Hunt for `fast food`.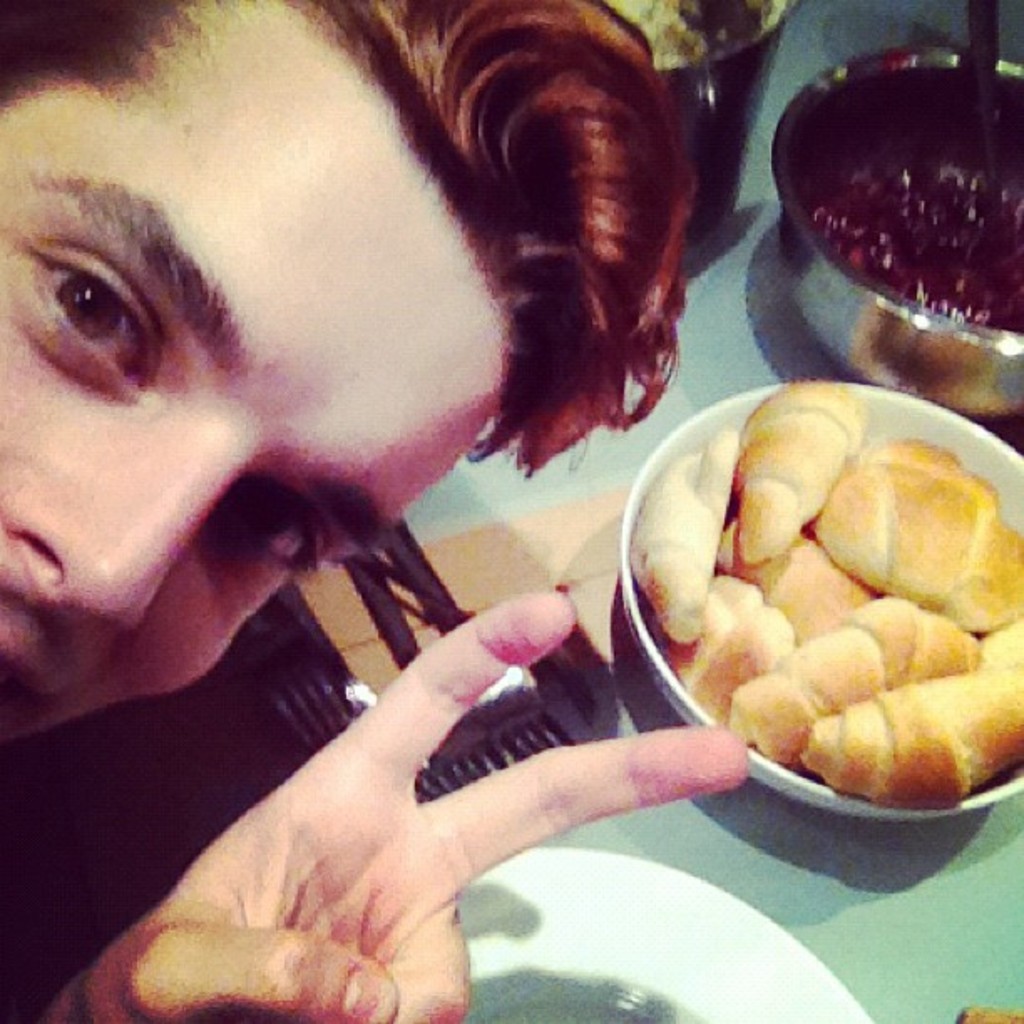
Hunted down at BBox(648, 564, 793, 738).
